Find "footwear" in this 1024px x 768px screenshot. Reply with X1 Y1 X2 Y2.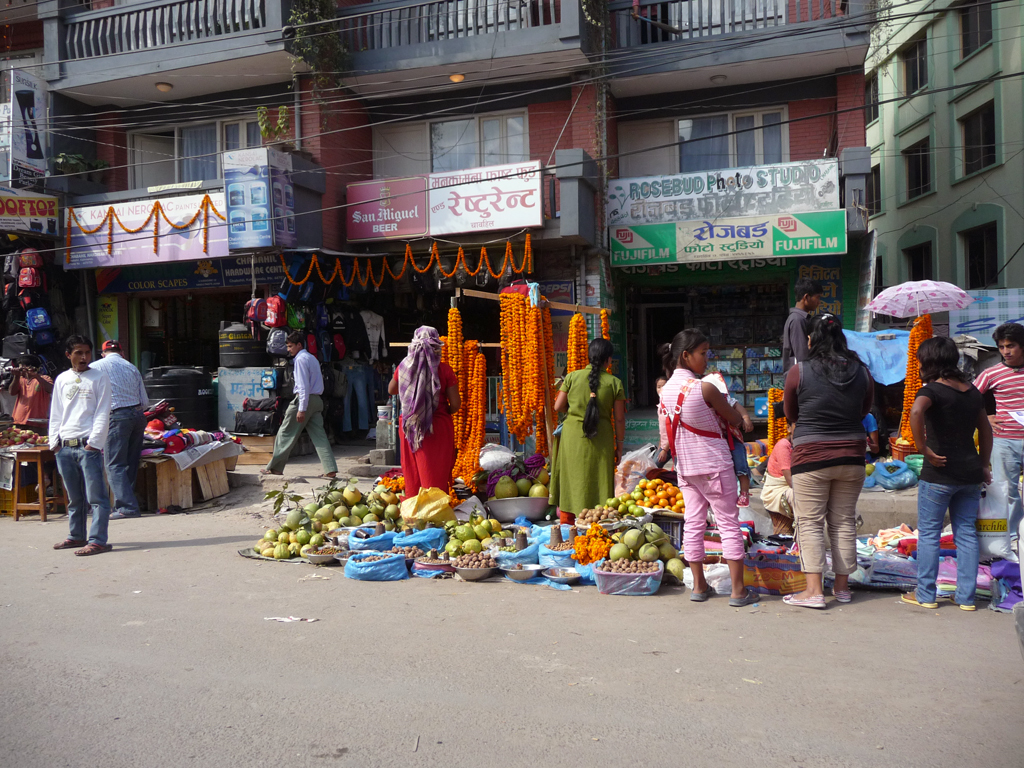
897 586 937 609.
